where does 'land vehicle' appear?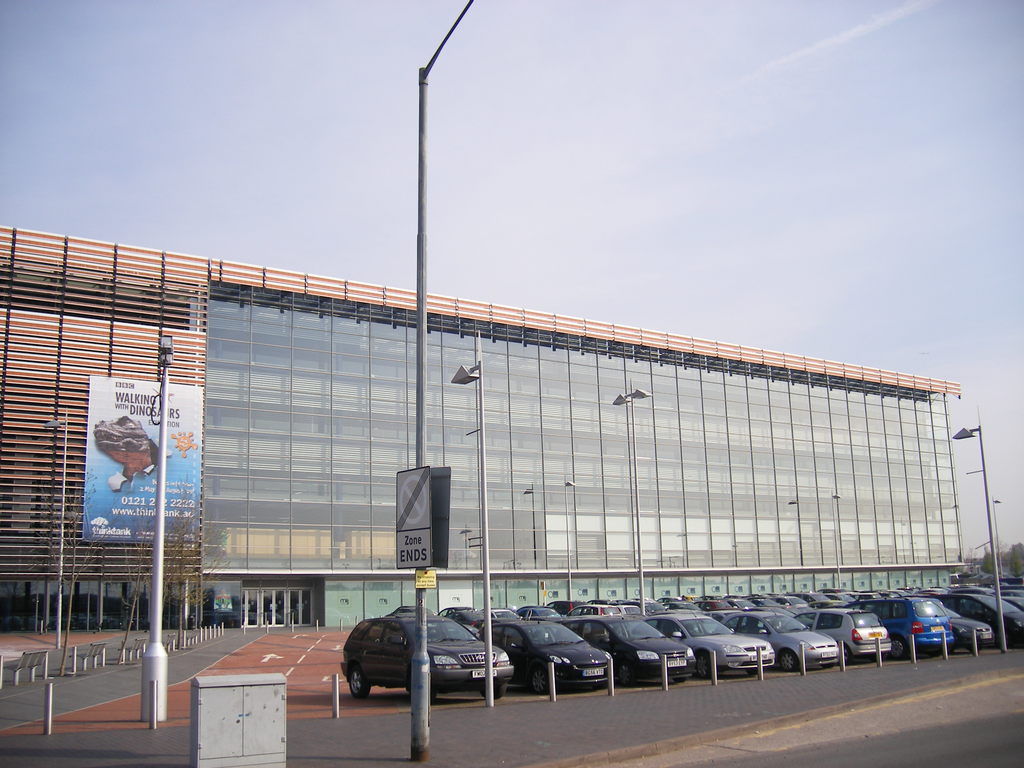
Appears at BBox(559, 614, 698, 685).
